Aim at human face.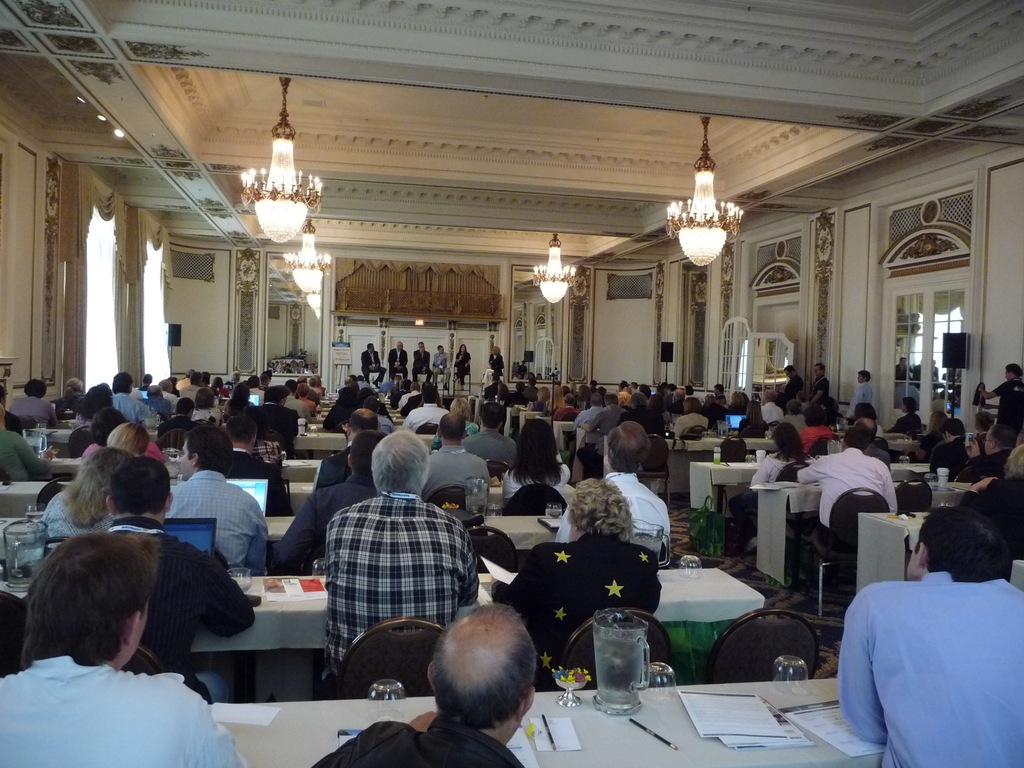
Aimed at x1=419 y1=342 x2=426 y2=352.
